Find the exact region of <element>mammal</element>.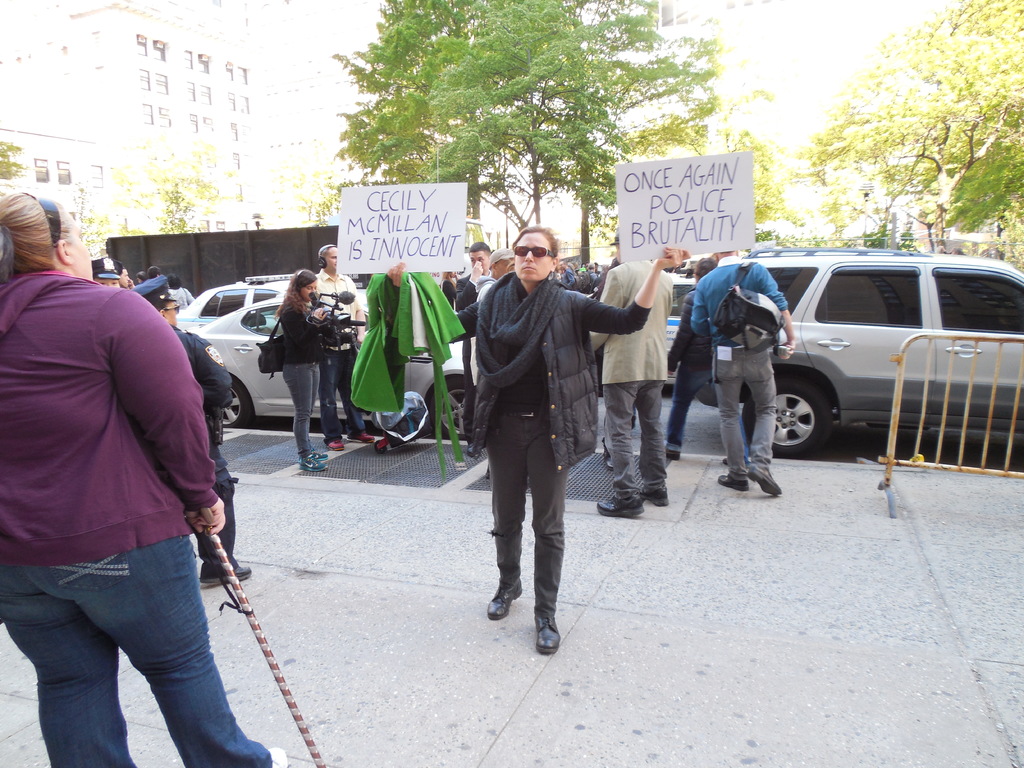
Exact region: bbox=[588, 225, 674, 517].
